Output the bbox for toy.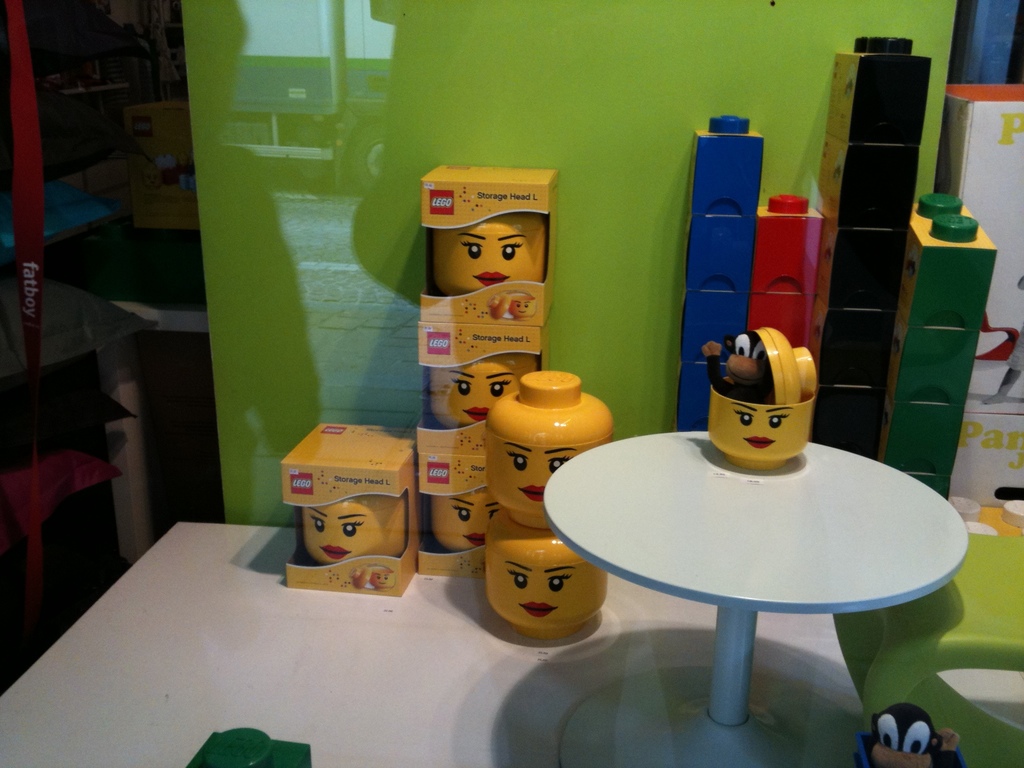
(426, 224, 548, 303).
